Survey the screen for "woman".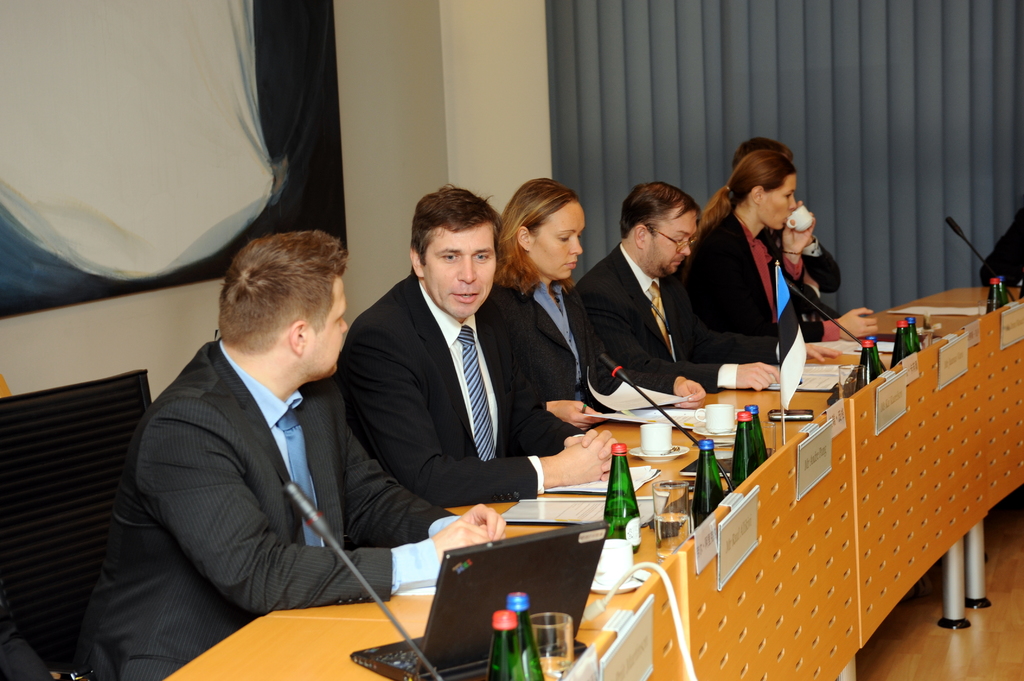
Survey found: 702,155,817,401.
